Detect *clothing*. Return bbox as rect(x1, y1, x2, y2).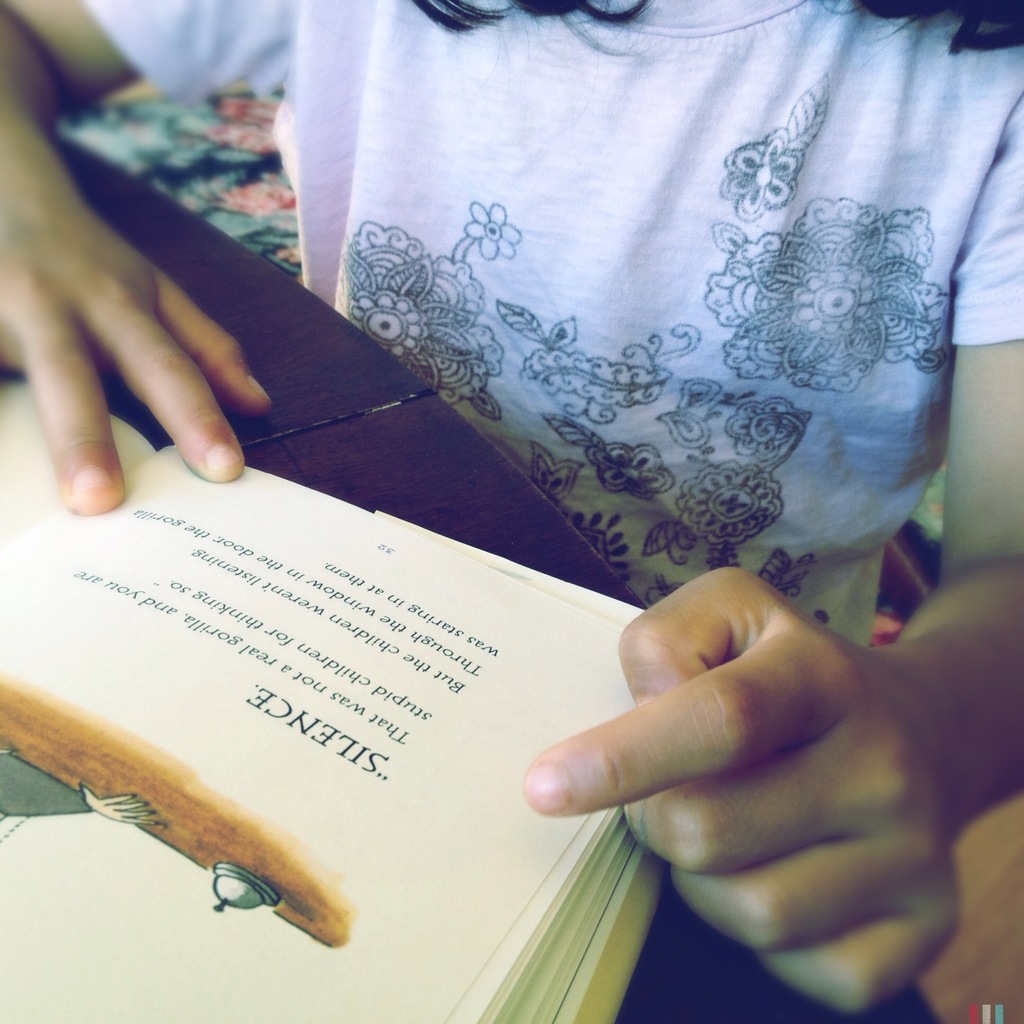
rect(244, 0, 978, 616).
